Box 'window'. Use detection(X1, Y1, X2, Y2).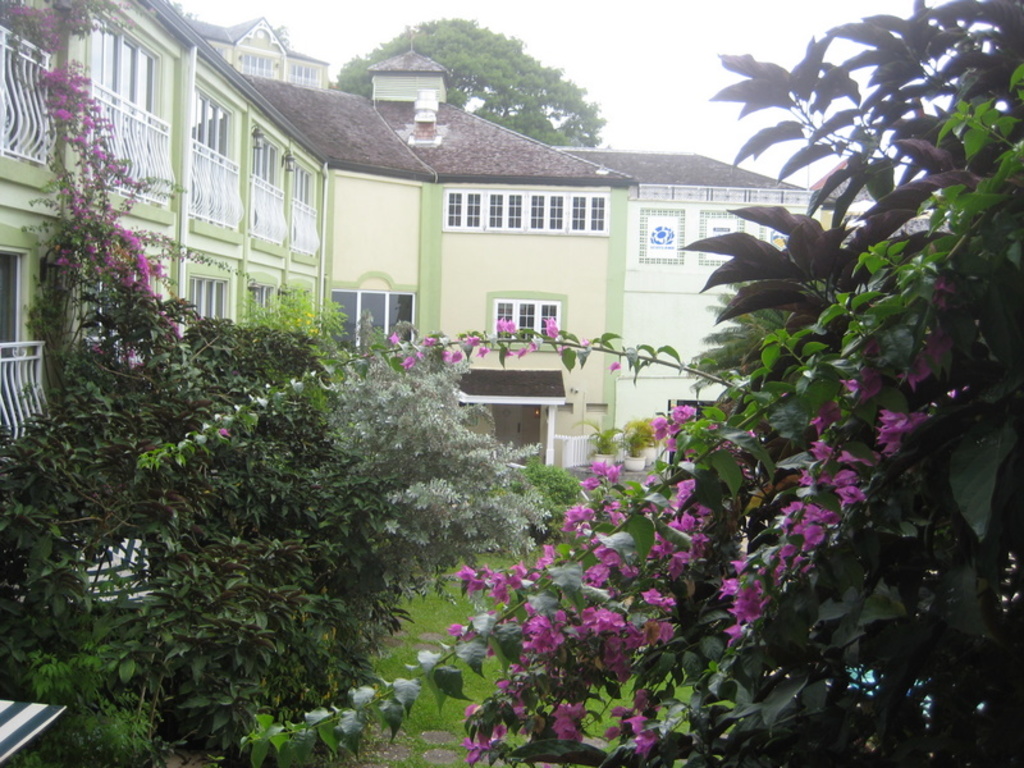
detection(447, 188, 608, 233).
